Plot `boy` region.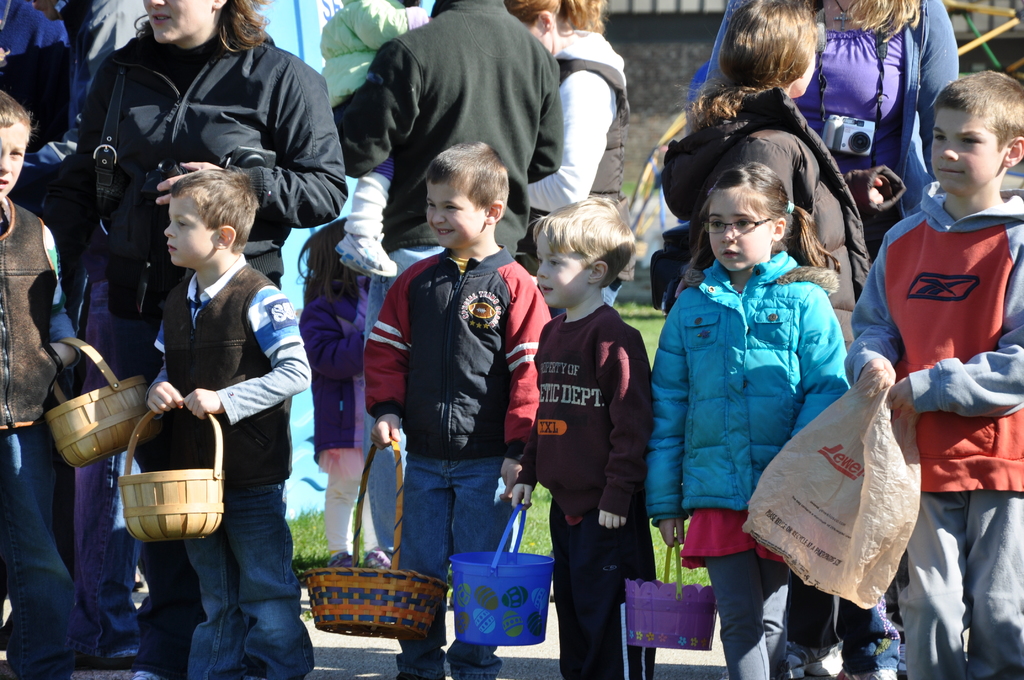
Plotted at {"x1": 365, "y1": 143, "x2": 551, "y2": 679}.
